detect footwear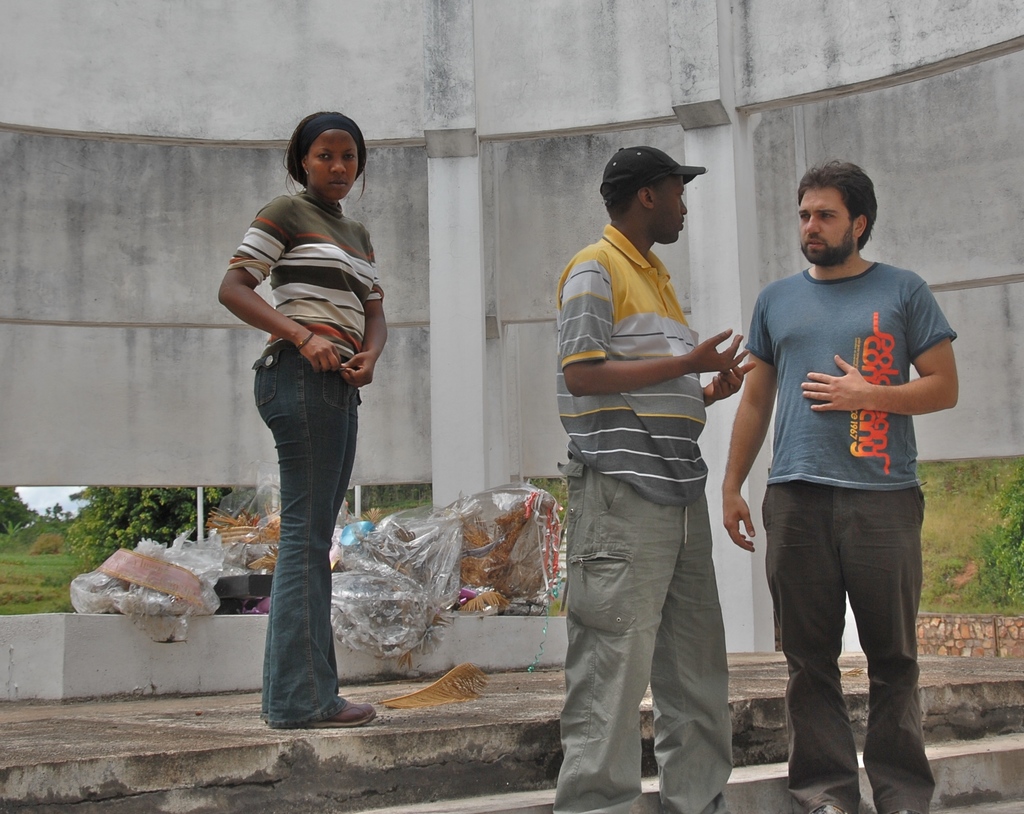
detection(260, 704, 277, 724)
